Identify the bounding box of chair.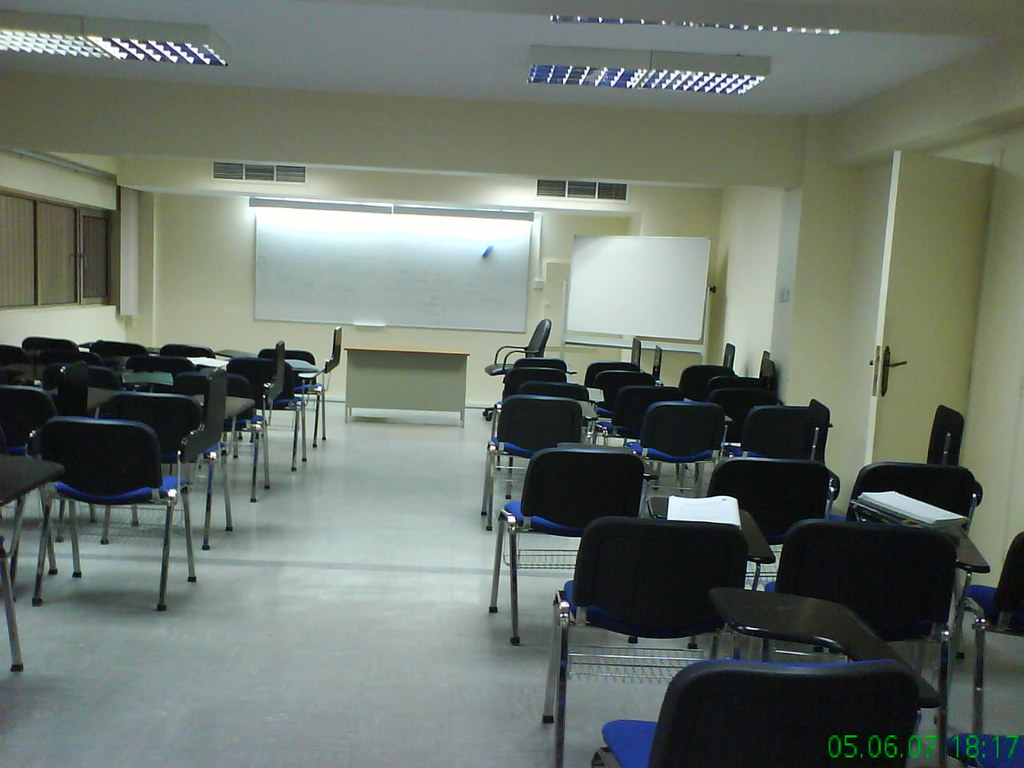
[954, 526, 1023, 742].
